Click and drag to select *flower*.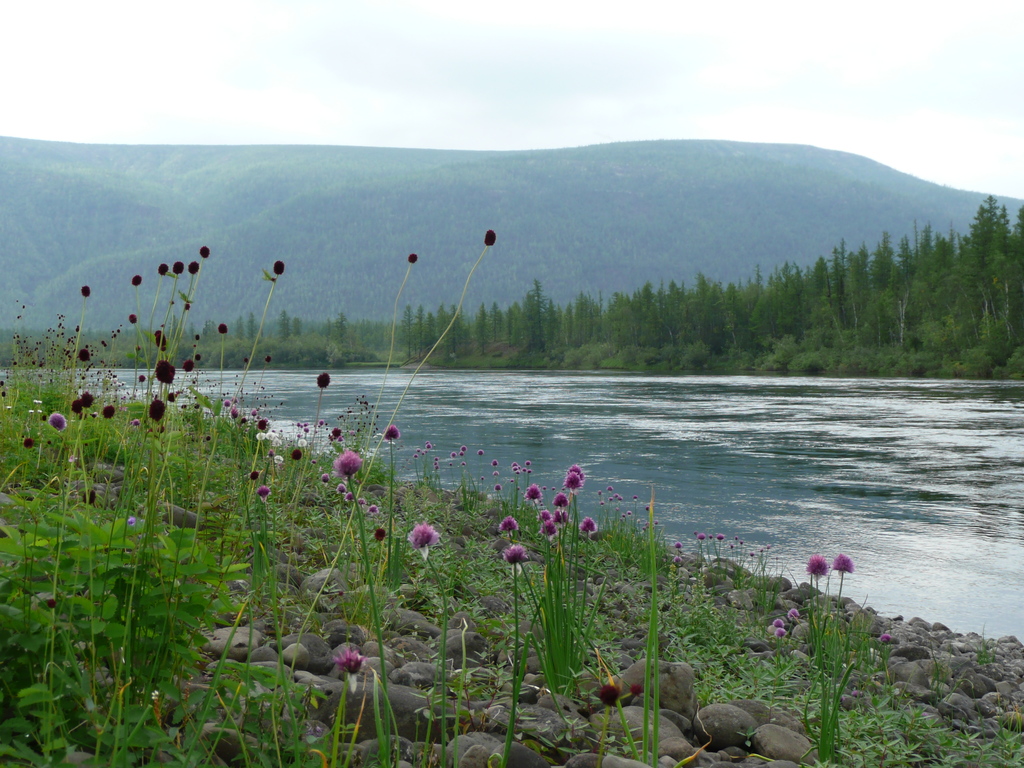
Selection: l=182, t=298, r=189, b=312.
